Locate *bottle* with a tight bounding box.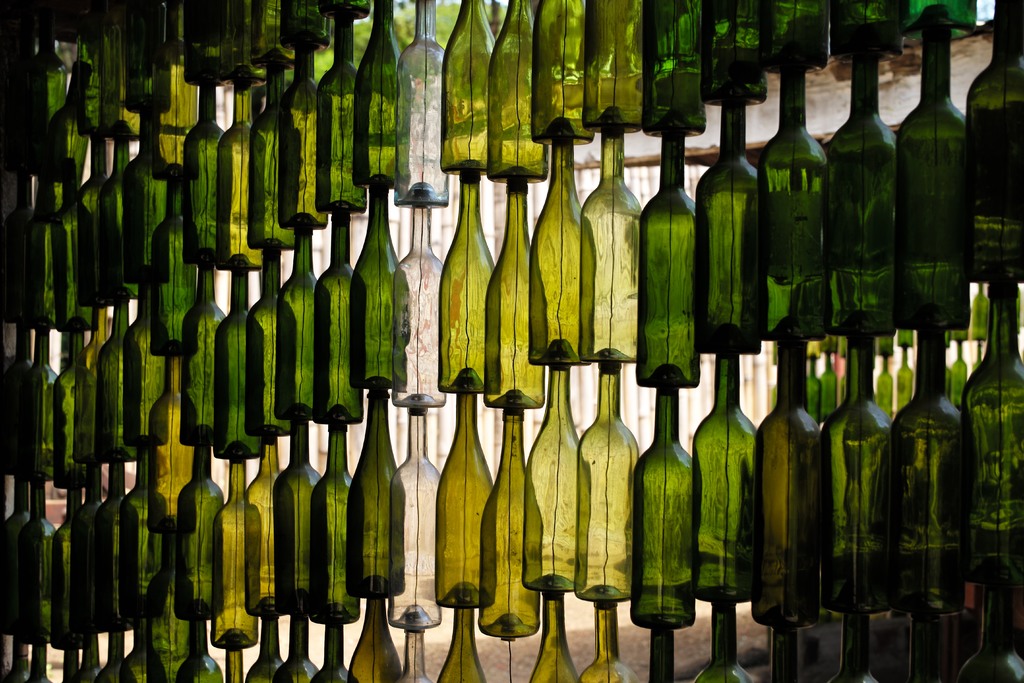
region(0, 488, 35, 648).
